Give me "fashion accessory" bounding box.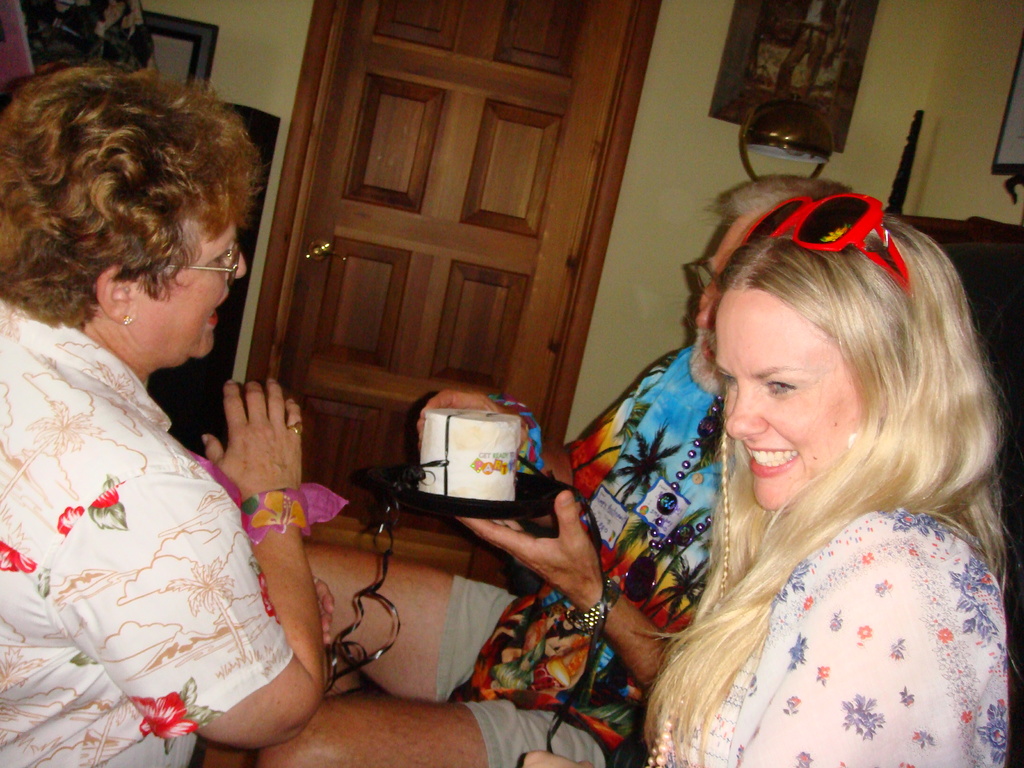
locate(620, 388, 720, 602).
